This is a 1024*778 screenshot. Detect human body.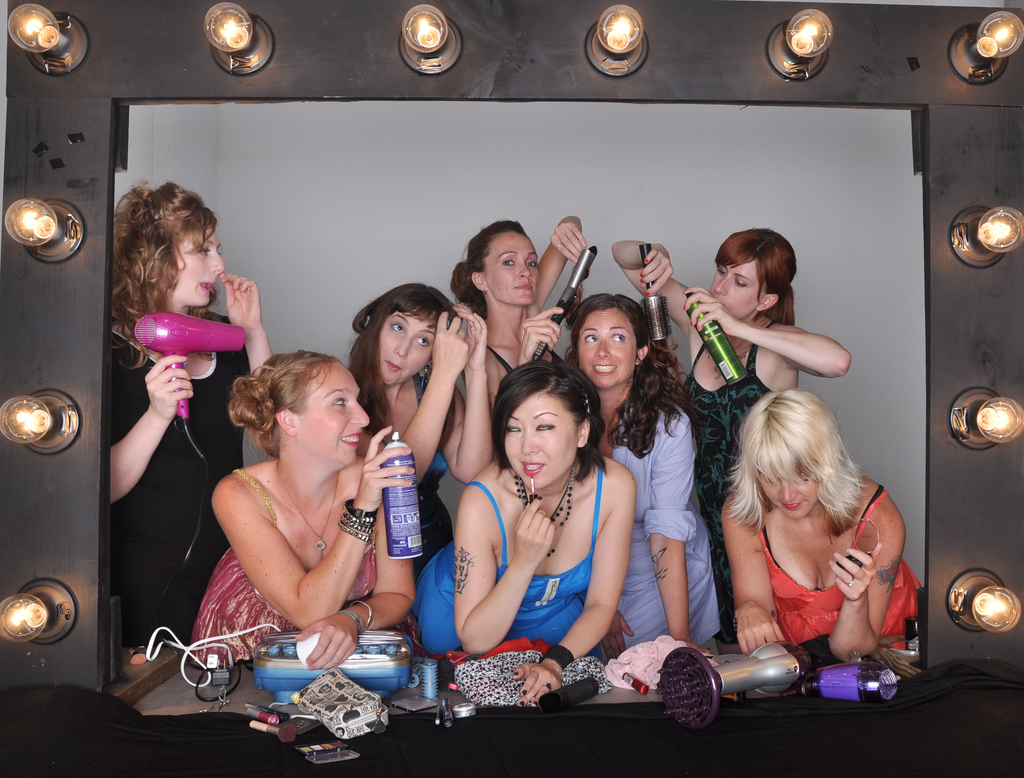
{"left": 604, "top": 223, "right": 847, "bottom": 647}.
